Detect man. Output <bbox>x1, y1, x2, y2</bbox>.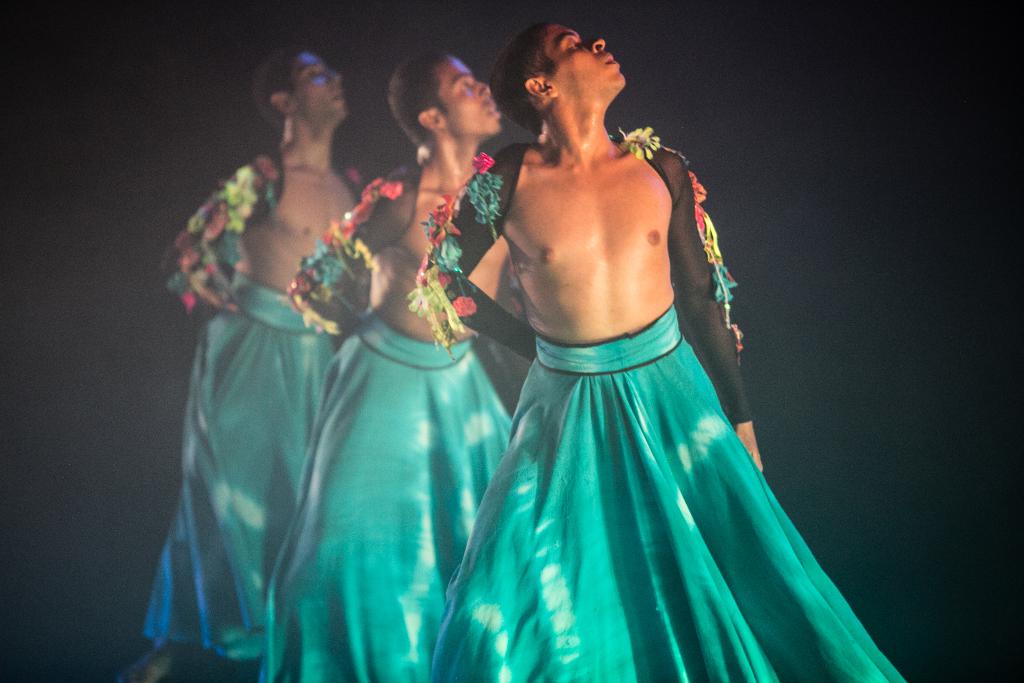
<bbox>127, 49, 373, 682</bbox>.
